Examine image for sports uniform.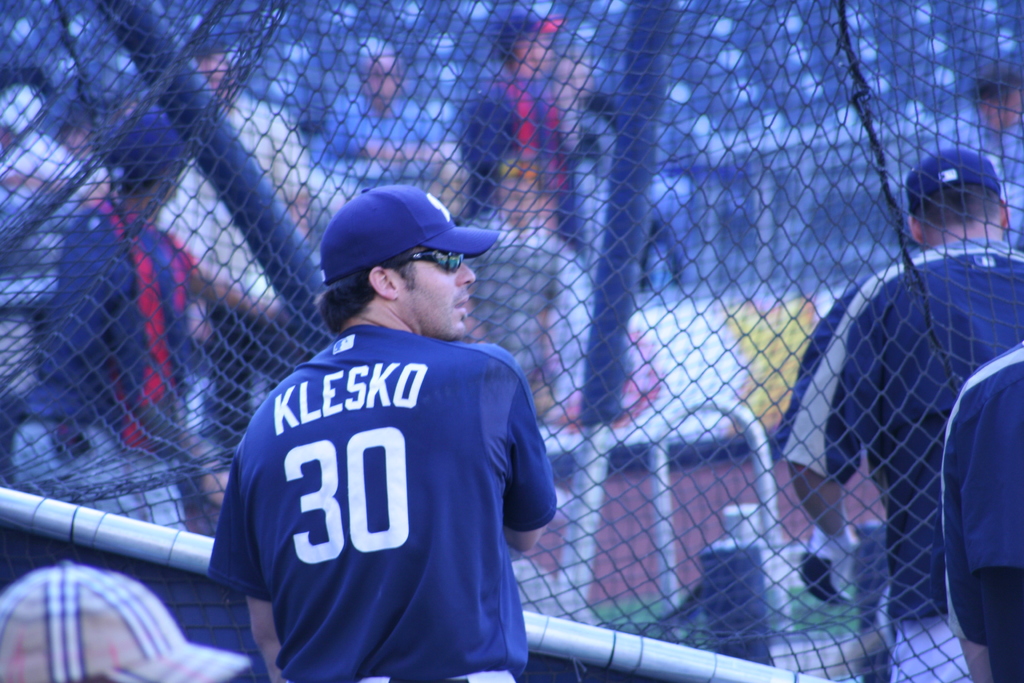
Examination result: detection(211, 183, 562, 682).
